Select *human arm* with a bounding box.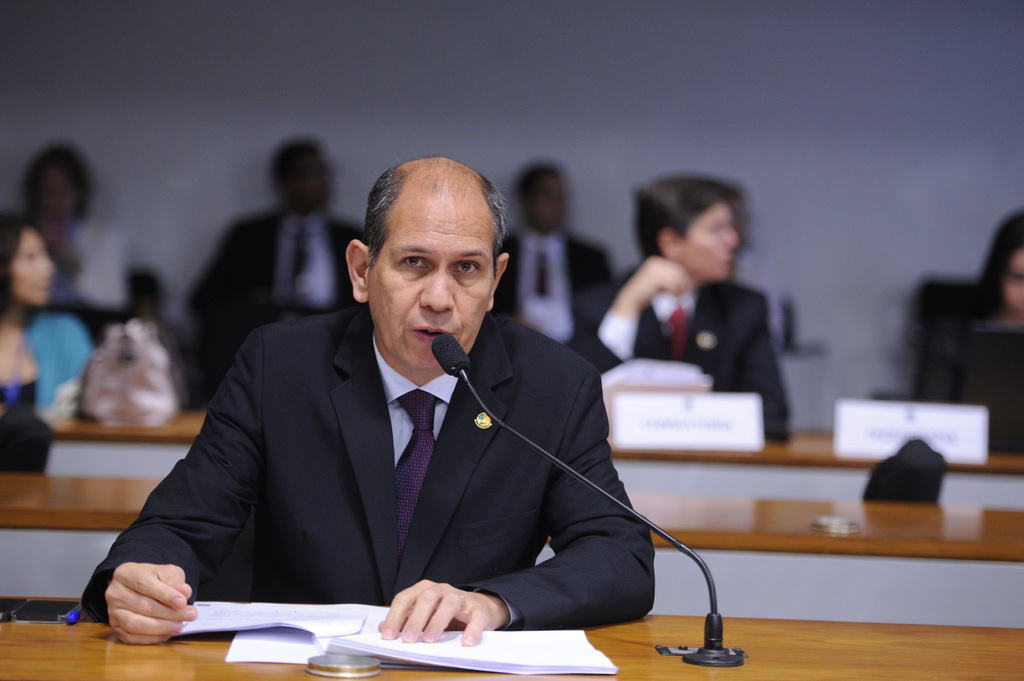
left=605, top=266, right=693, bottom=356.
